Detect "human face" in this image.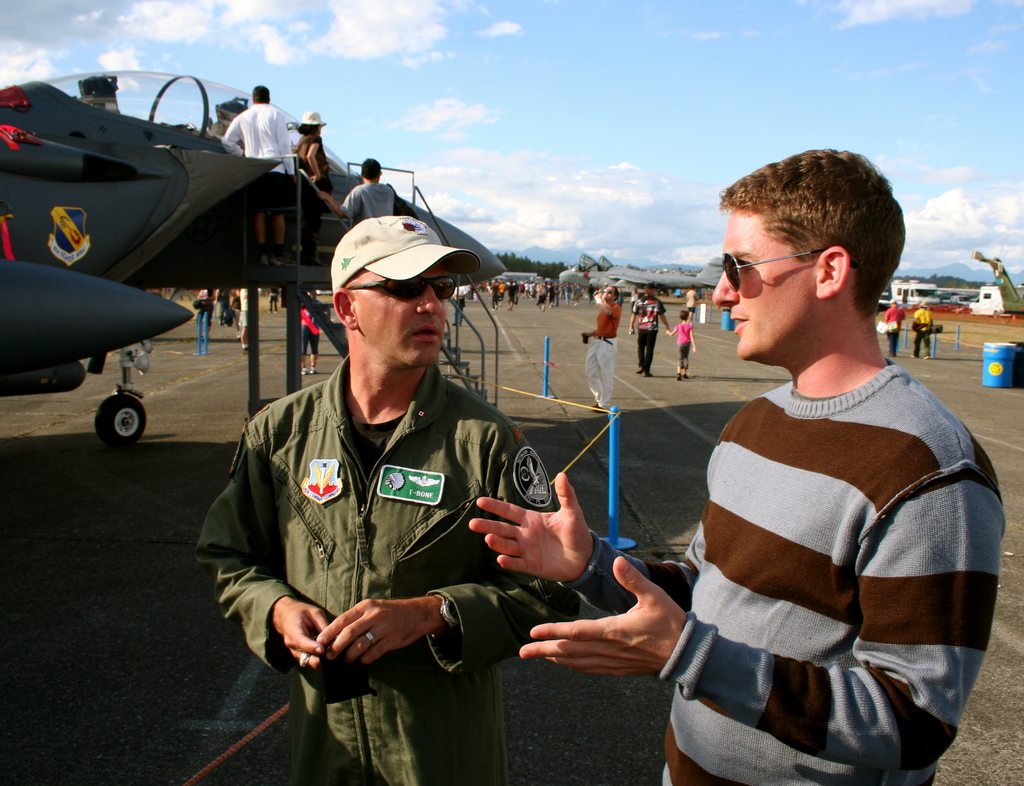
Detection: region(714, 208, 819, 362).
